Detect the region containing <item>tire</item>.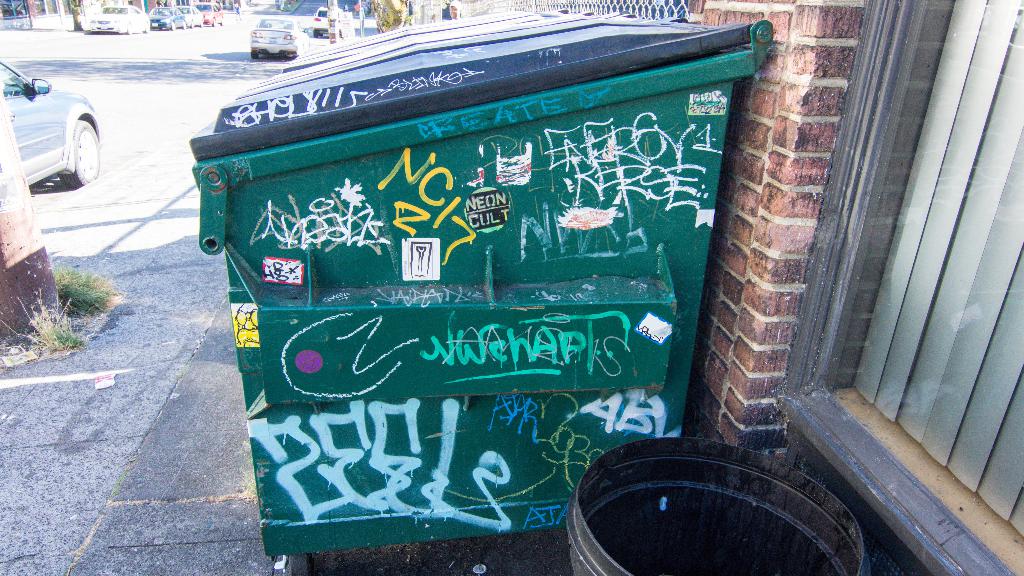
BBox(251, 51, 261, 62).
